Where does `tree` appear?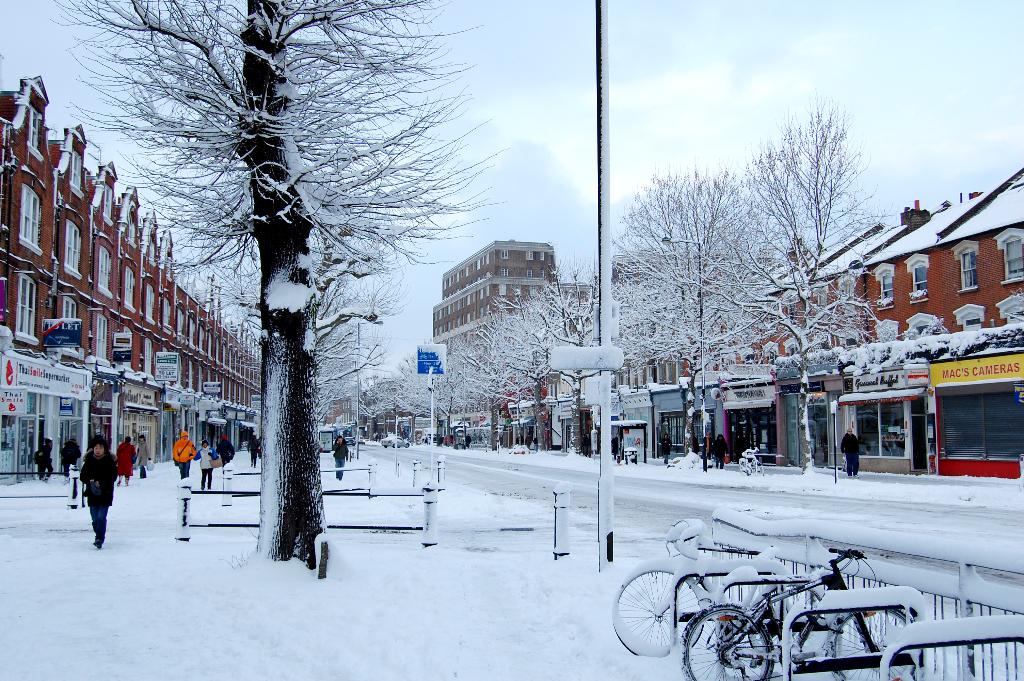
Appears at box=[390, 352, 445, 430].
